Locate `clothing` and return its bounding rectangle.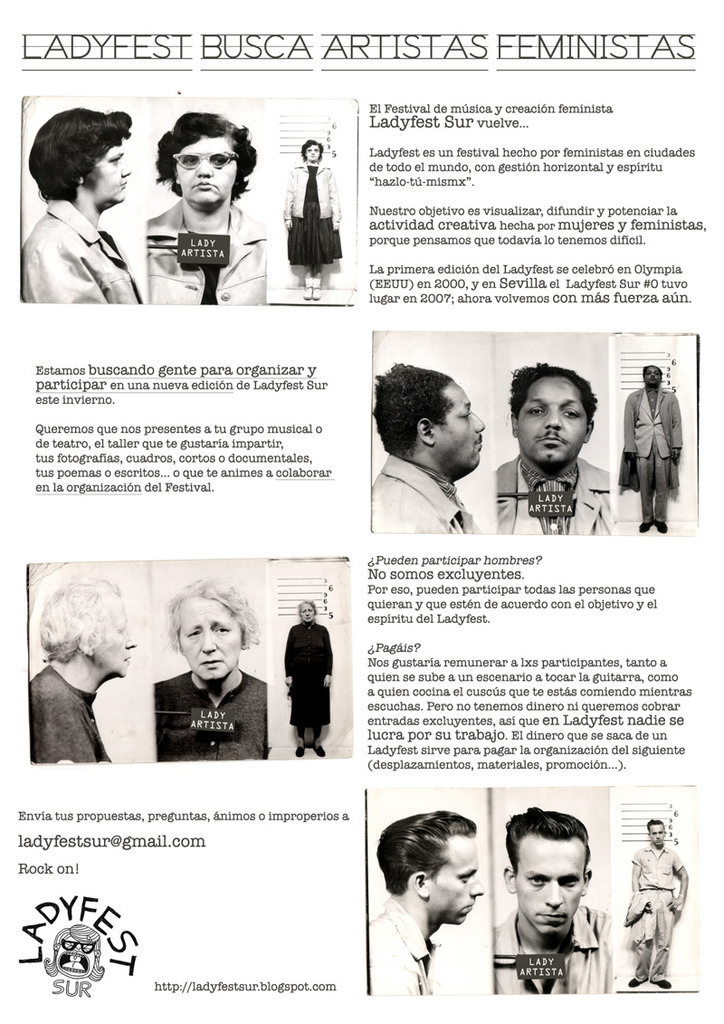
bbox=(142, 201, 267, 311).
